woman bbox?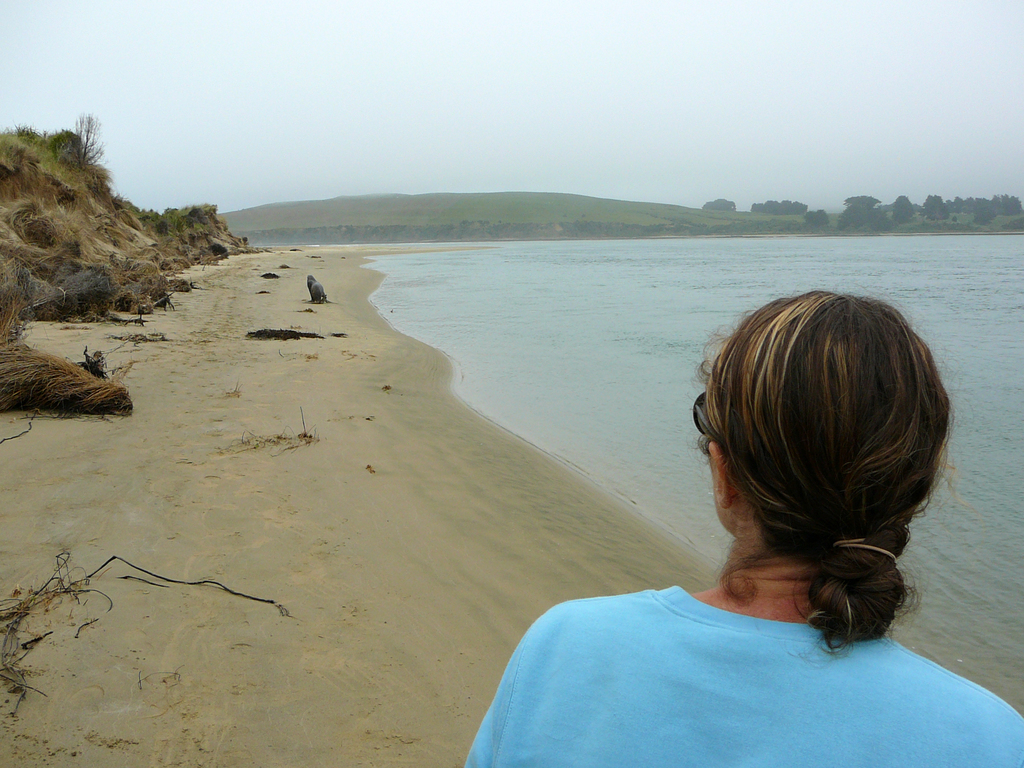
458, 269, 980, 764
